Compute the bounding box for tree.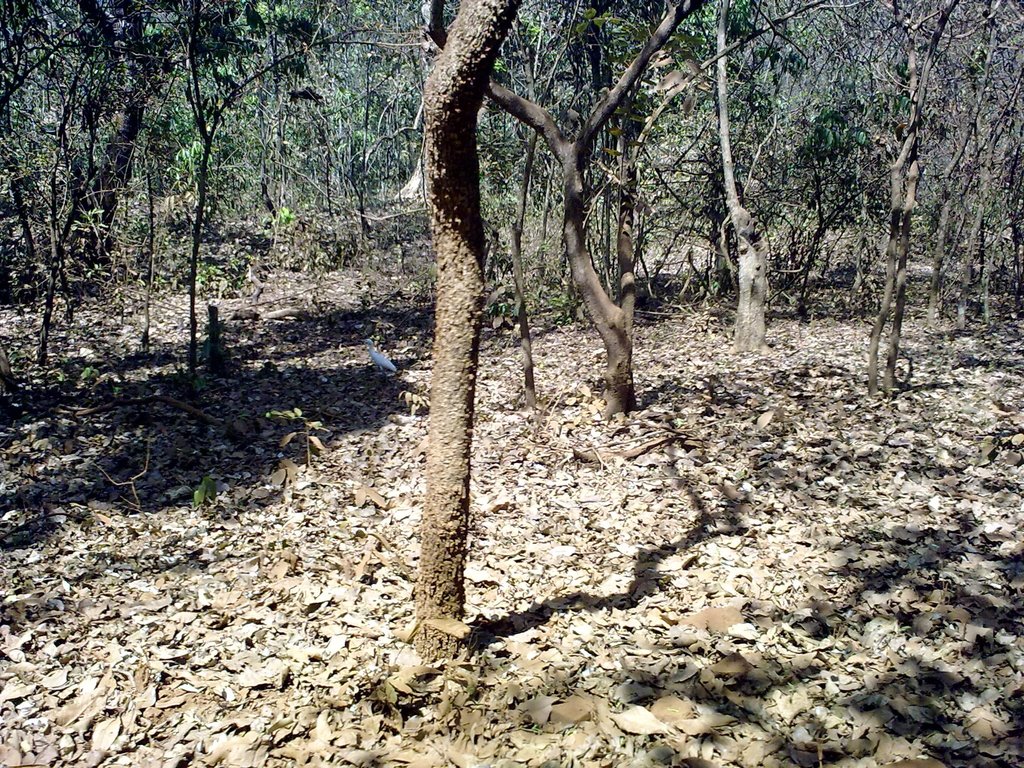
left=922, top=0, right=1023, bottom=336.
